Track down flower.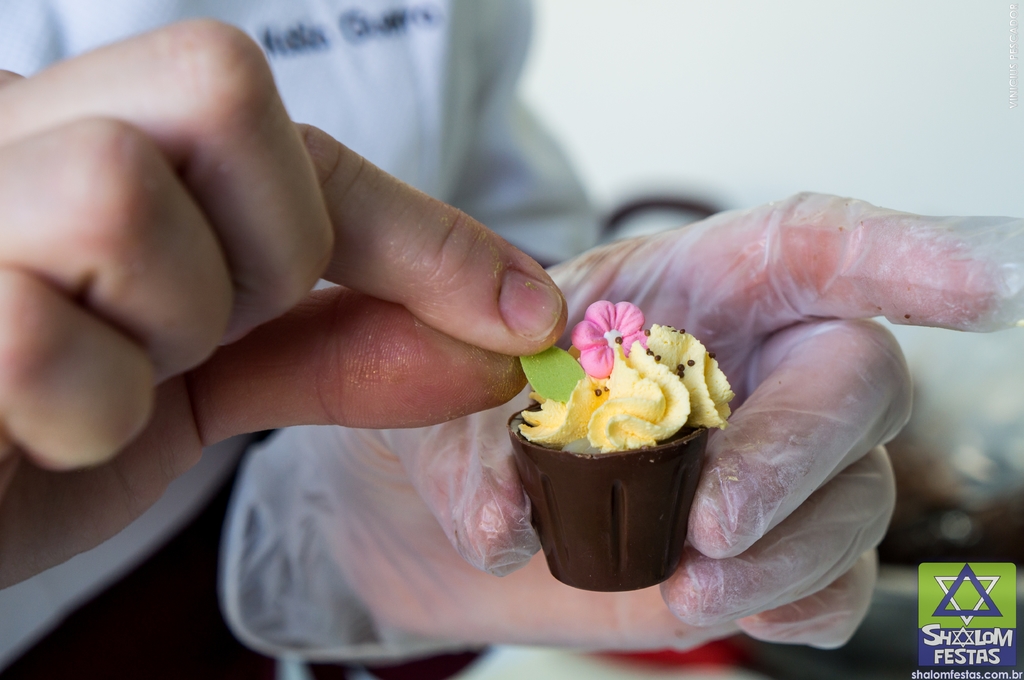
Tracked to 580/301/661/388.
